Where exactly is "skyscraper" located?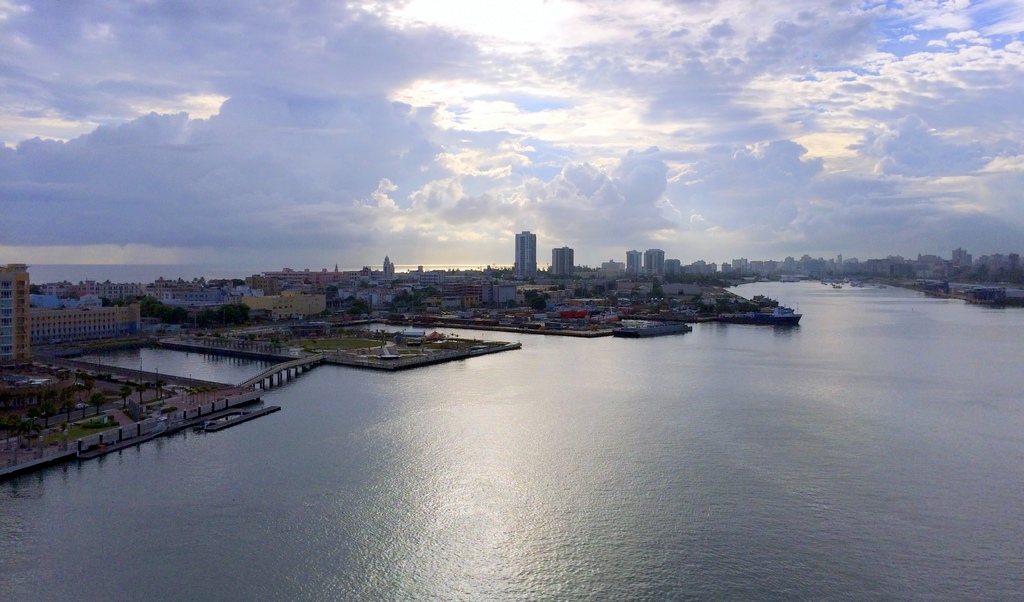
Its bounding box is <region>623, 250, 639, 274</region>.
